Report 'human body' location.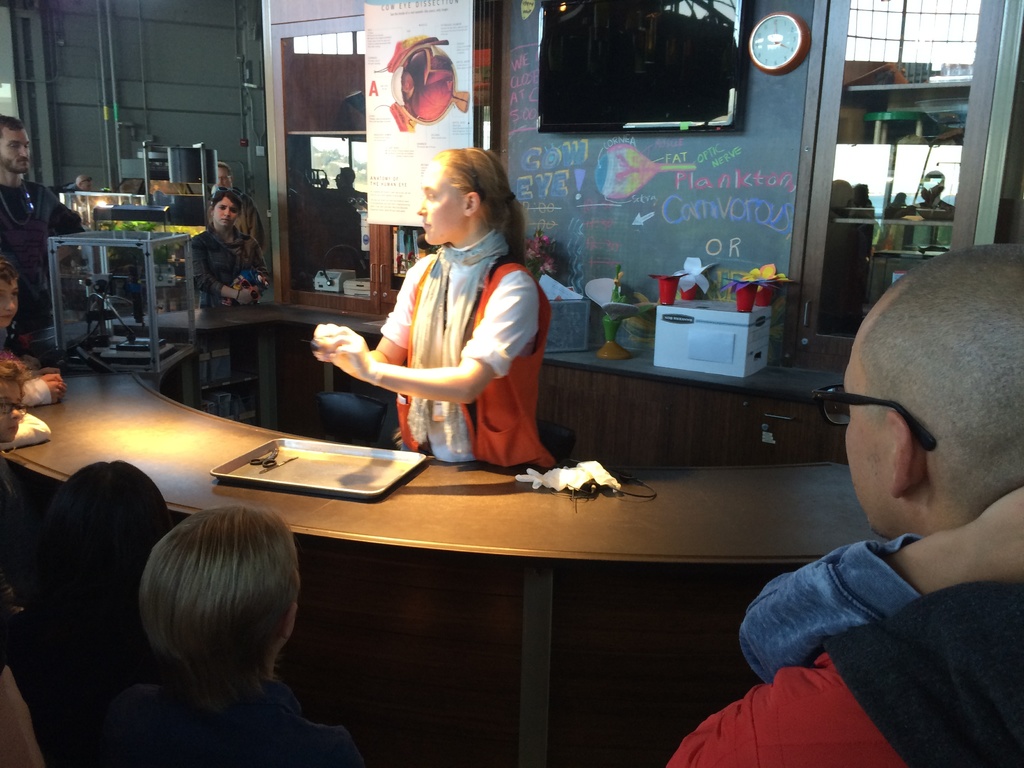
Report: box(111, 676, 369, 767).
